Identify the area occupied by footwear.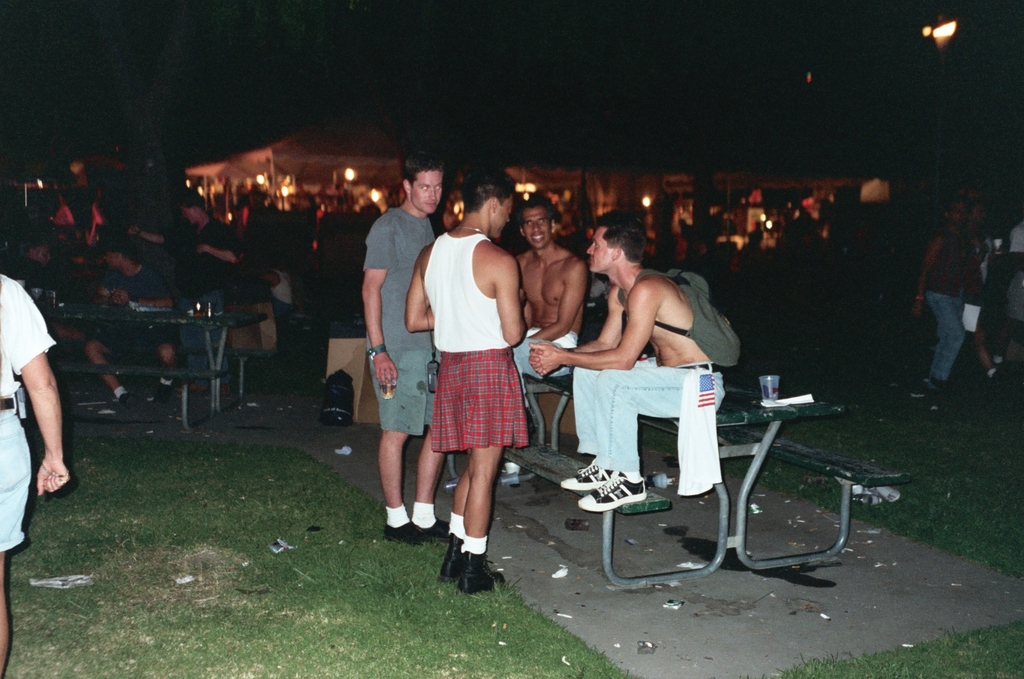
Area: 560, 460, 612, 488.
